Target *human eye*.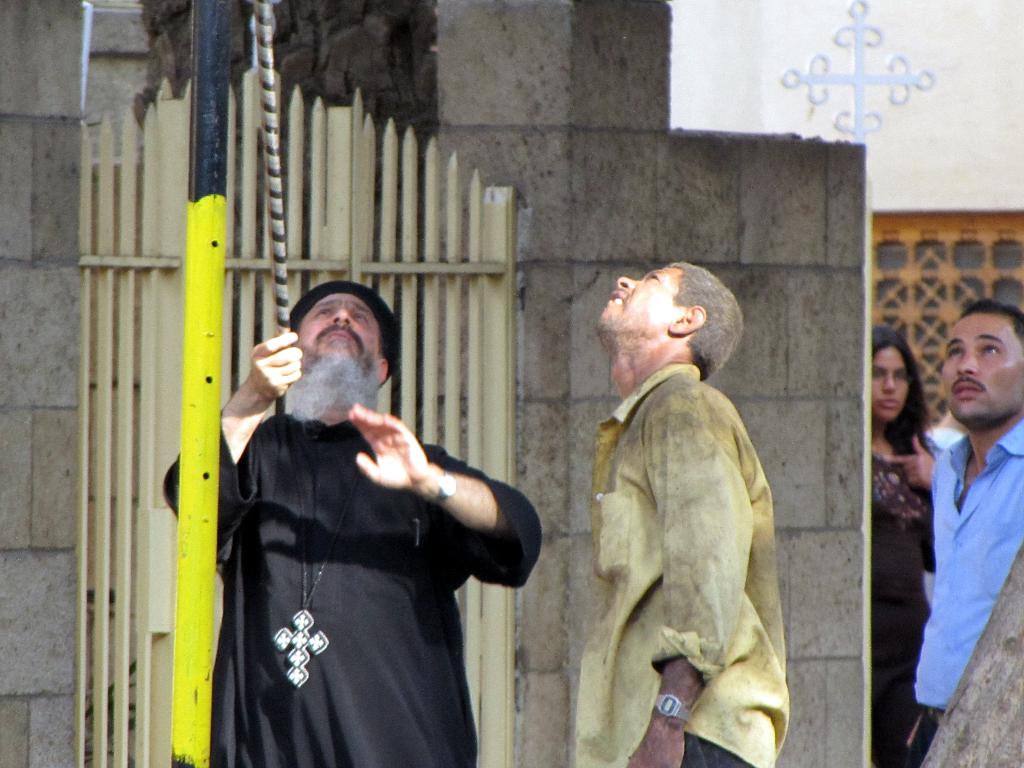
Target region: left=644, top=273, right=656, bottom=284.
